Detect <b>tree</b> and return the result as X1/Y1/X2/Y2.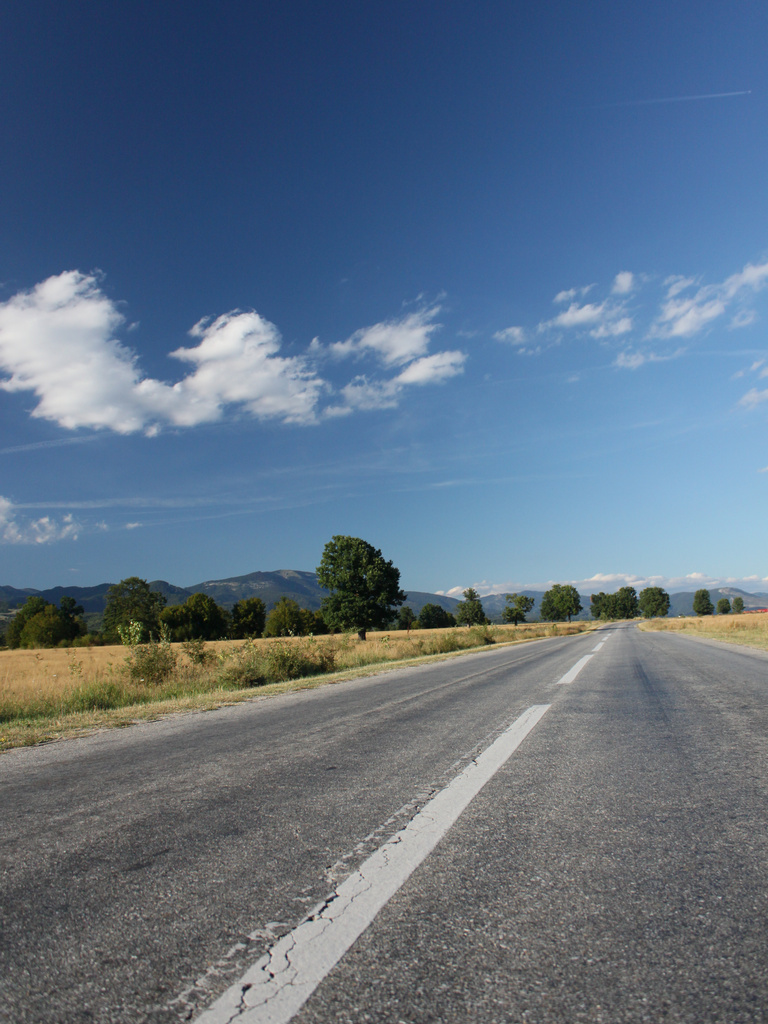
165/595/229/637.
